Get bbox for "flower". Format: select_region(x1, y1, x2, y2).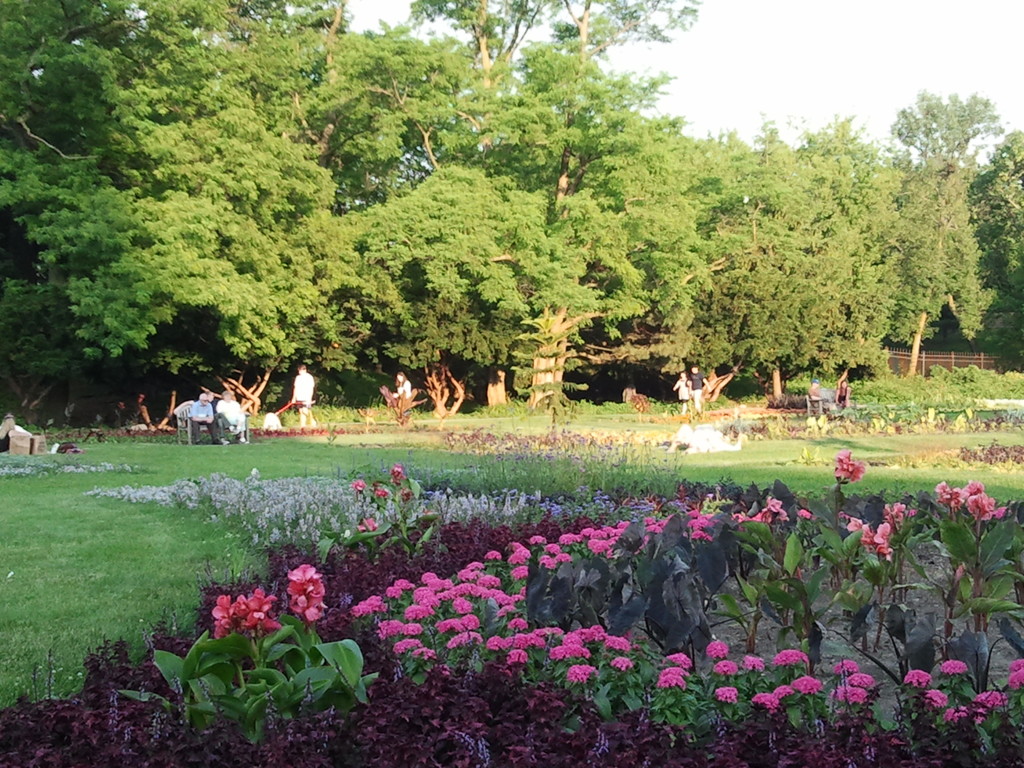
select_region(904, 669, 935, 687).
